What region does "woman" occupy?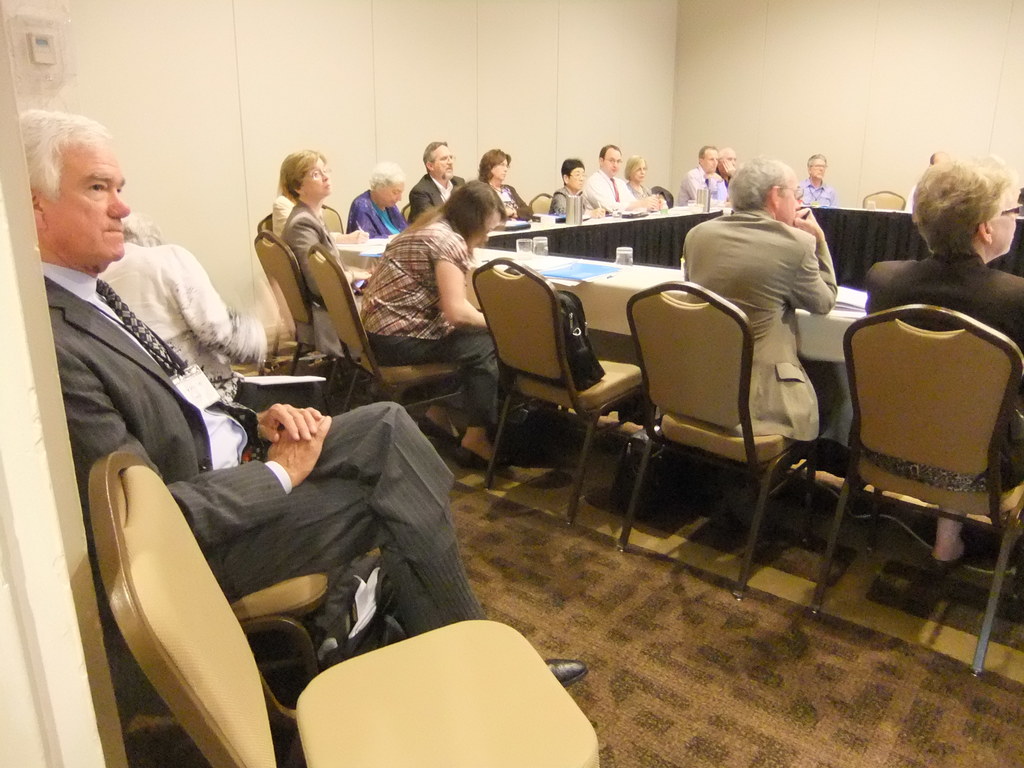
(left=550, top=162, right=598, bottom=219).
